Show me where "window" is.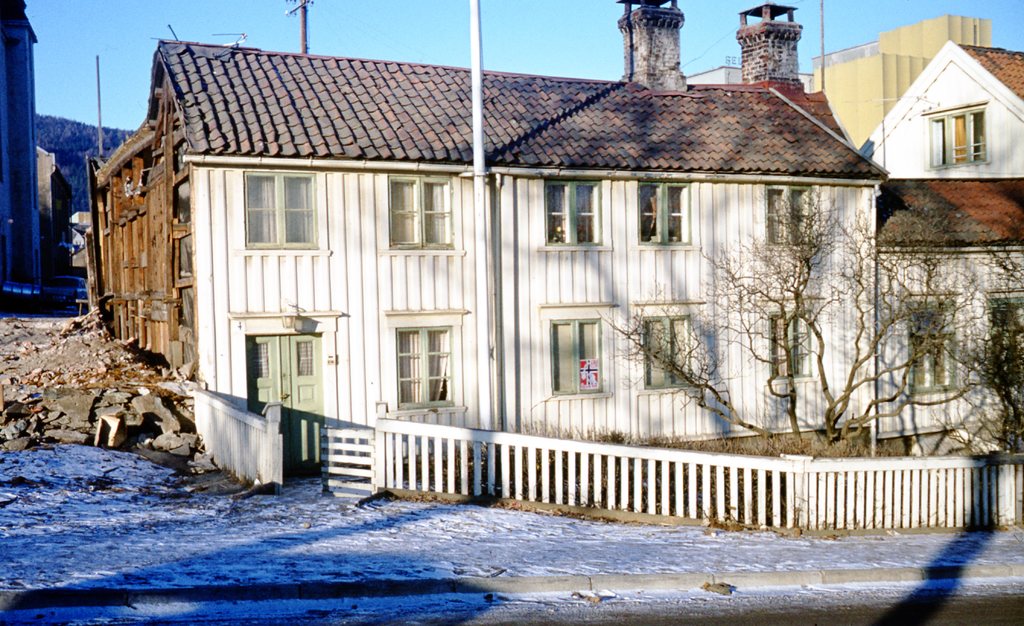
"window" is at <region>634, 183, 689, 250</region>.
